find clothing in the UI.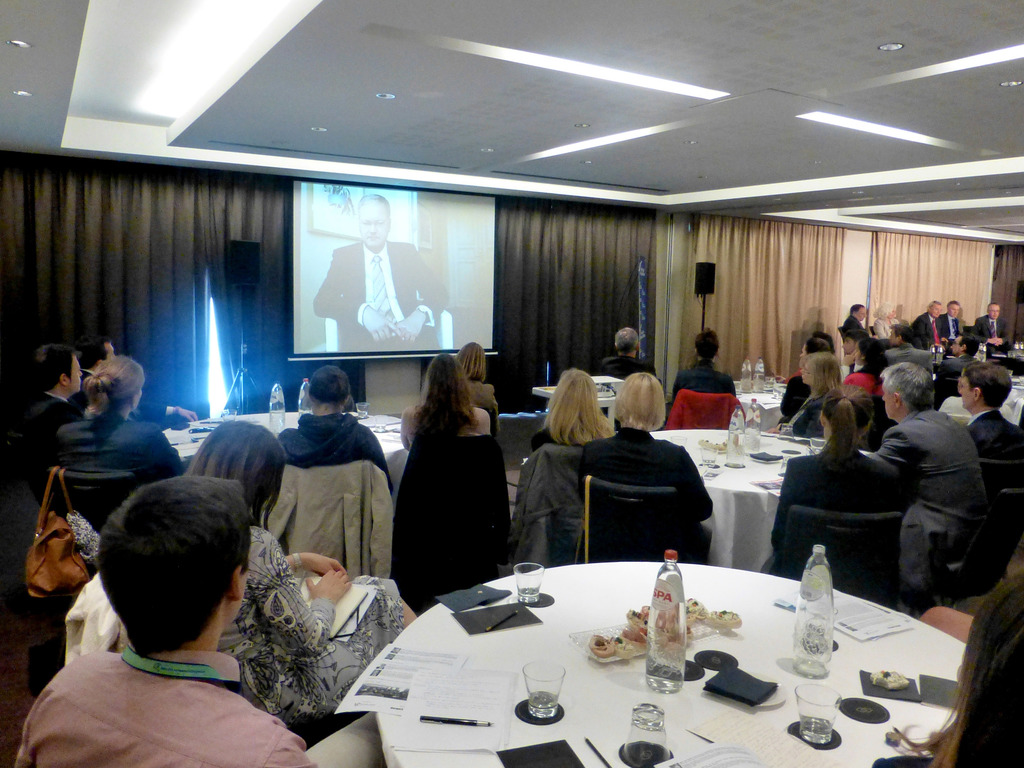
UI element at x1=972, y1=409, x2=1023, y2=474.
